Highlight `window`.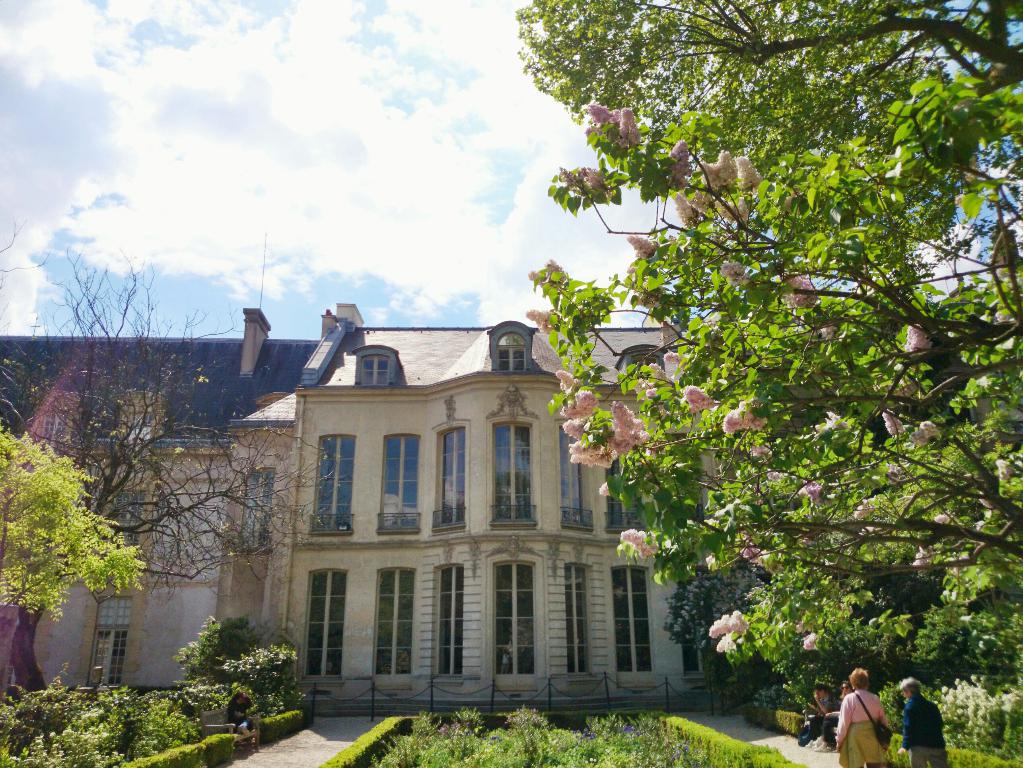
Highlighted region: 561:424:589:538.
